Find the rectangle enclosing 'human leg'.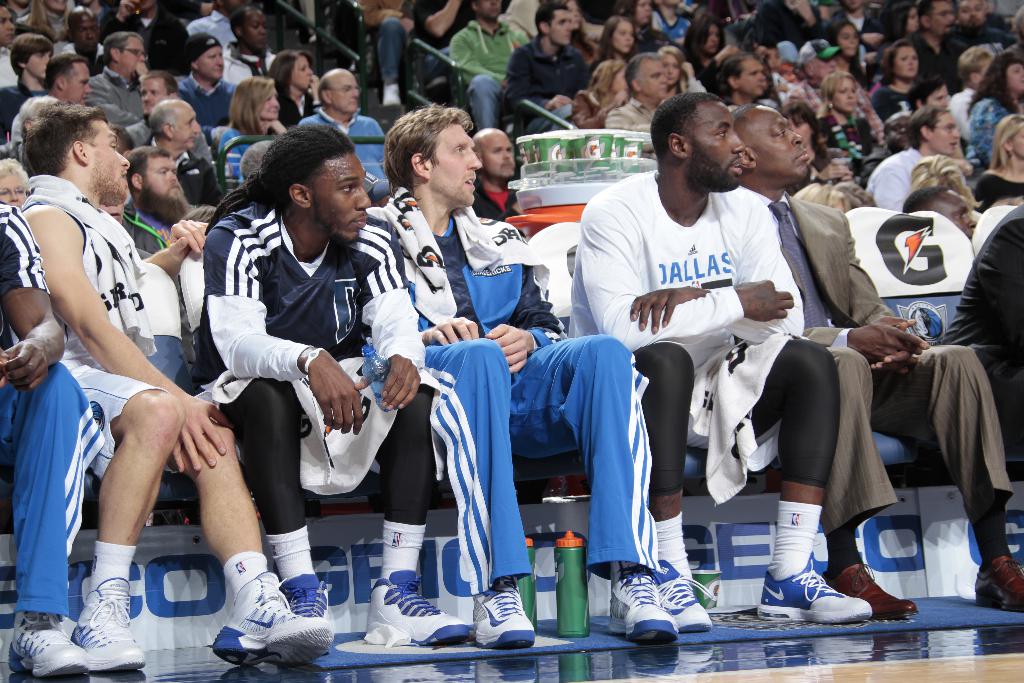
(525,334,660,642).
